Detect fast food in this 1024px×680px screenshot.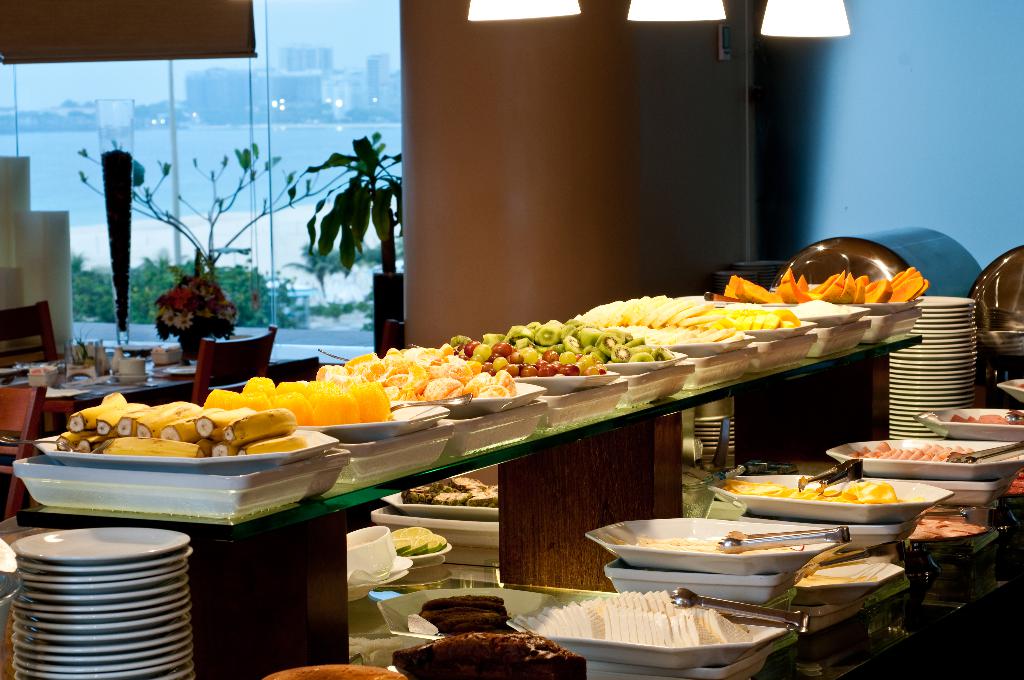
Detection: locate(414, 595, 523, 631).
